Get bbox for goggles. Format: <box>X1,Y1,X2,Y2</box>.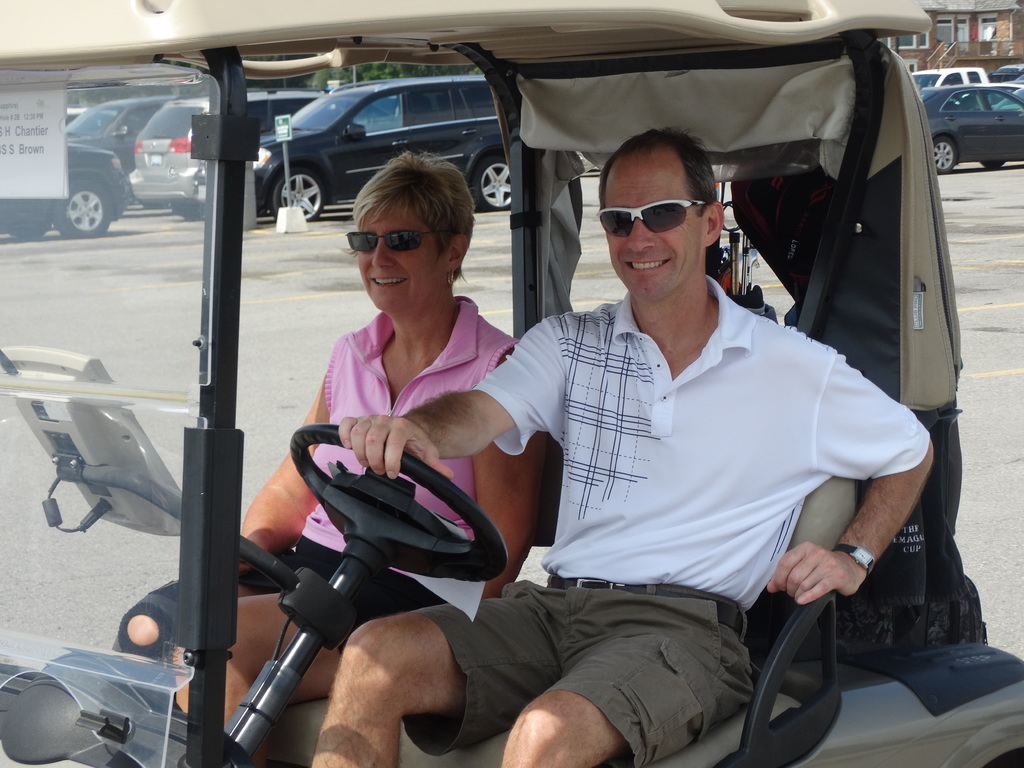
<box>604,180,727,244</box>.
